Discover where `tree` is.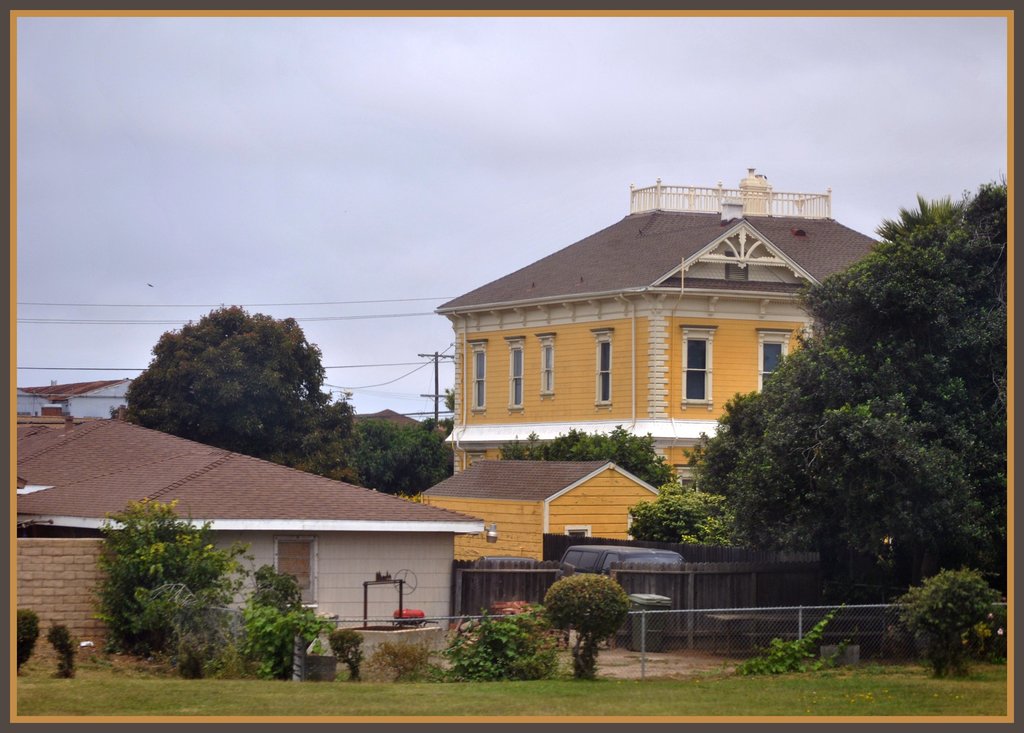
Discovered at rect(508, 430, 669, 482).
